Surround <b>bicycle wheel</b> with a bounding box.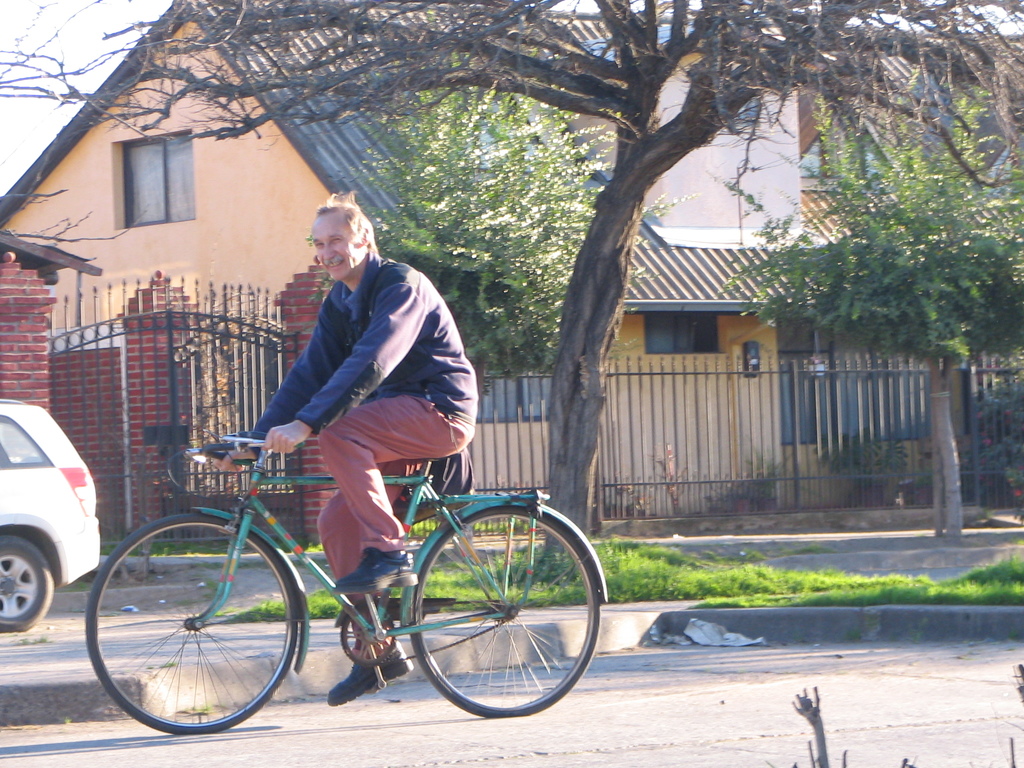
[x1=380, y1=501, x2=593, y2=724].
